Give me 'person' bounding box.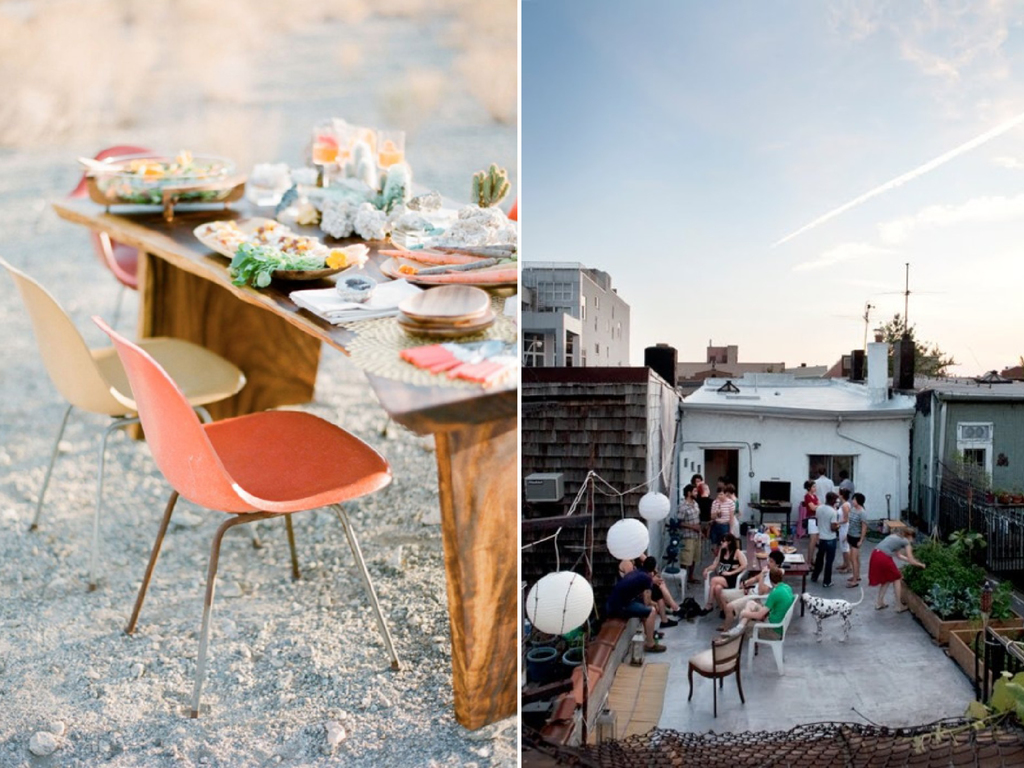
868, 523, 925, 616.
